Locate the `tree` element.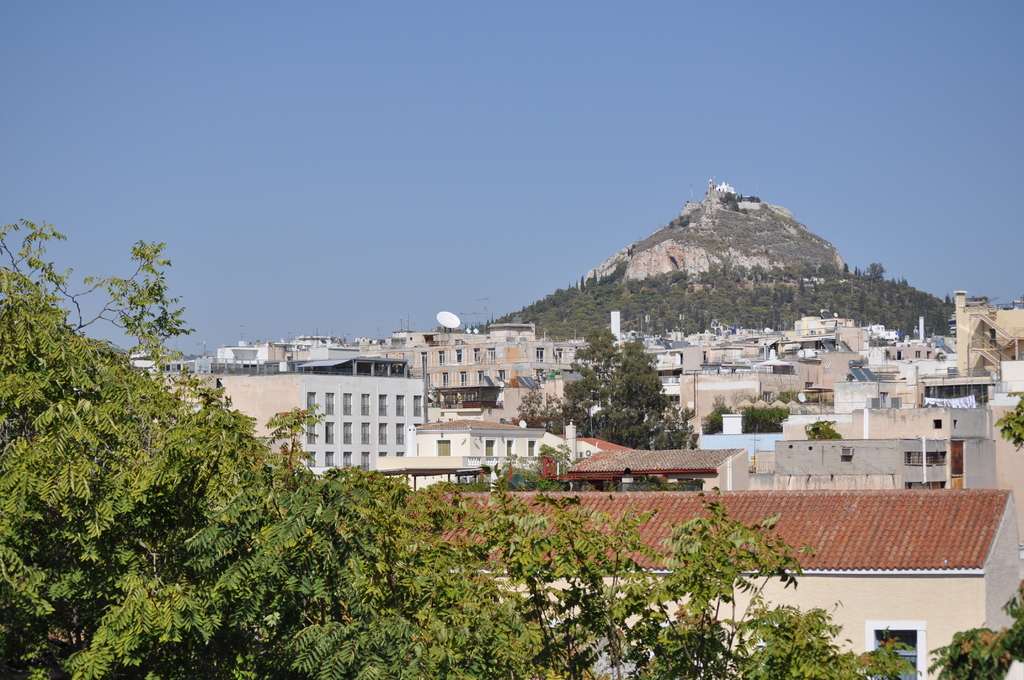
Element bbox: 0,218,536,679.
